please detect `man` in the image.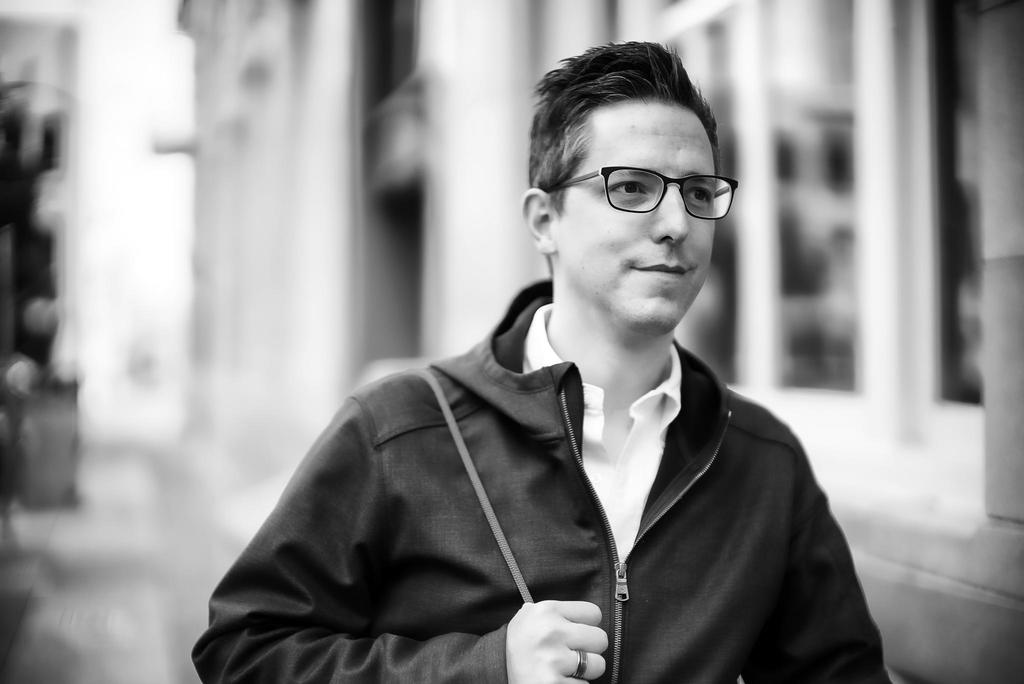
crop(201, 67, 883, 677).
